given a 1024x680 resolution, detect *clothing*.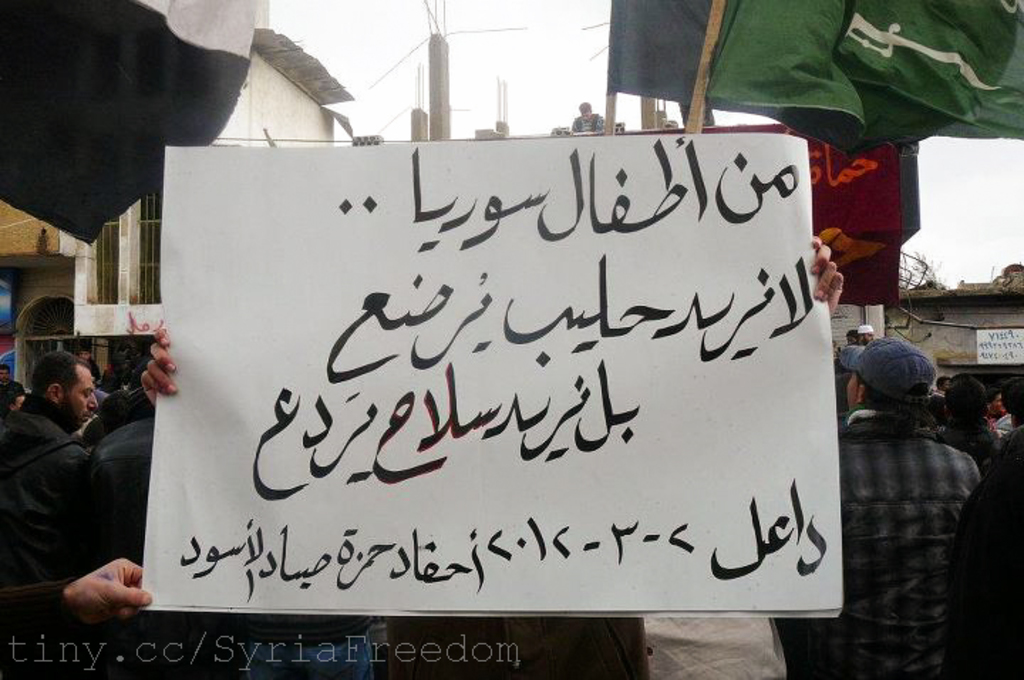
[left=569, top=114, right=610, bottom=135].
